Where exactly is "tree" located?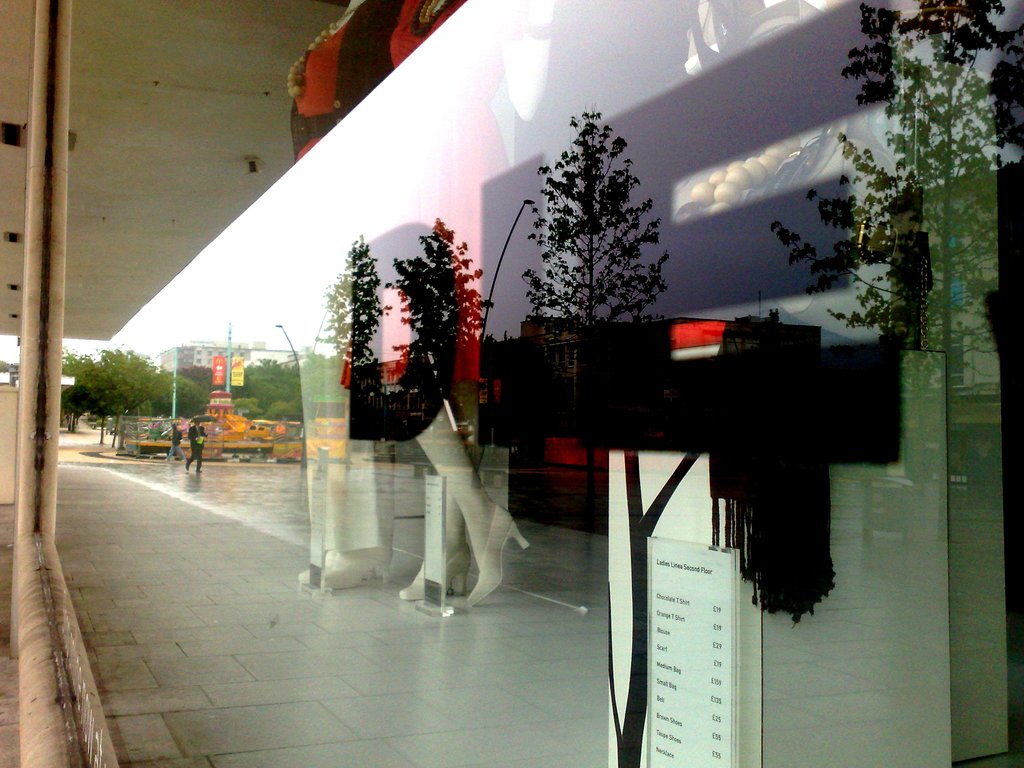
Its bounding box is <box>520,100,666,329</box>.
